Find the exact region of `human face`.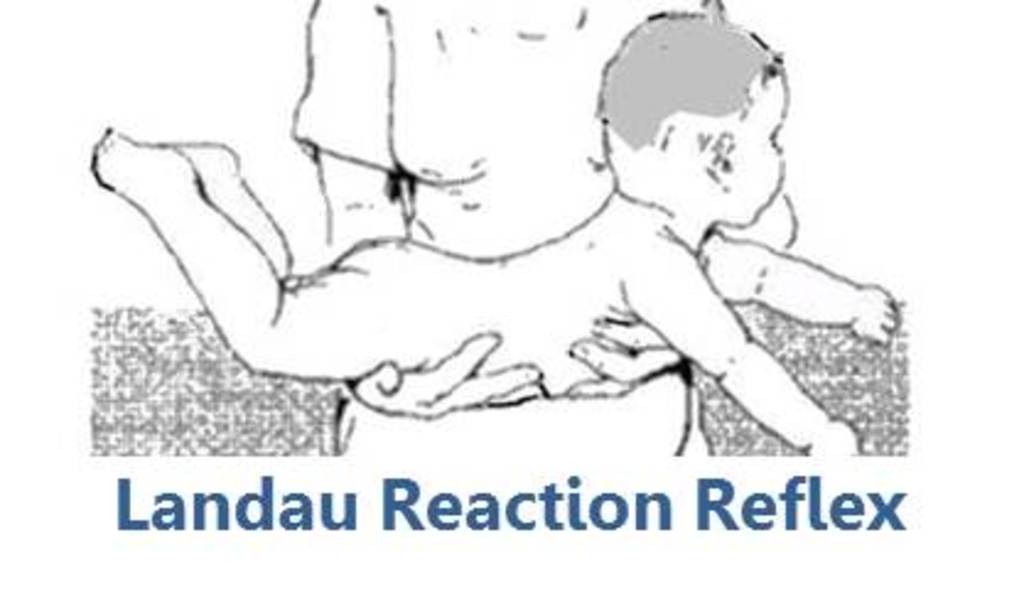
Exact region: bbox(724, 81, 786, 223).
